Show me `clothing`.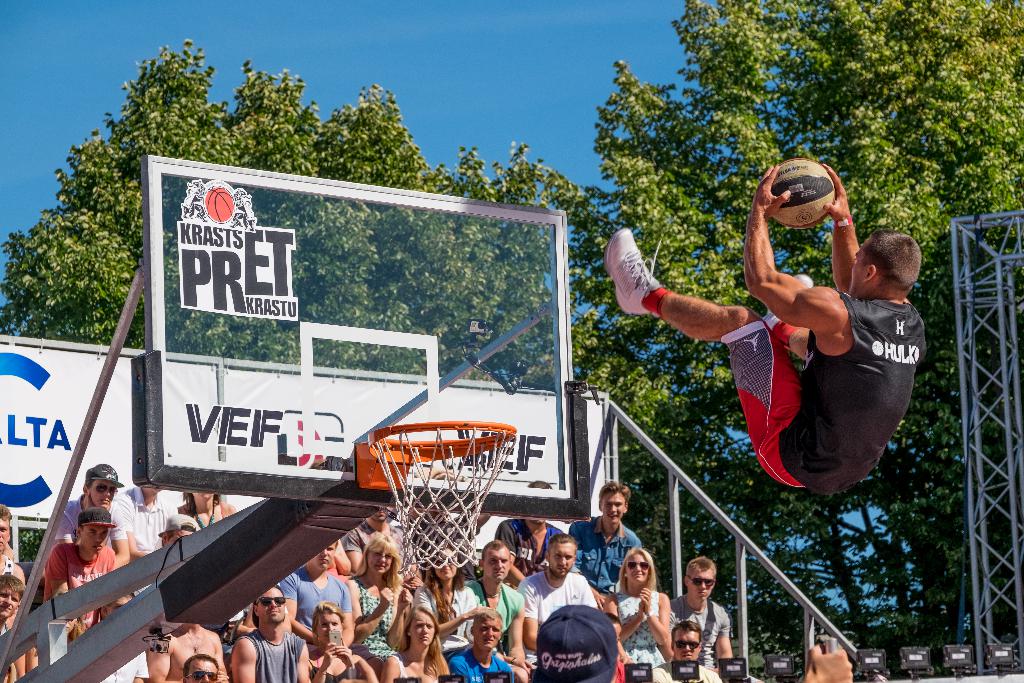
`clothing` is here: crop(450, 652, 511, 682).
